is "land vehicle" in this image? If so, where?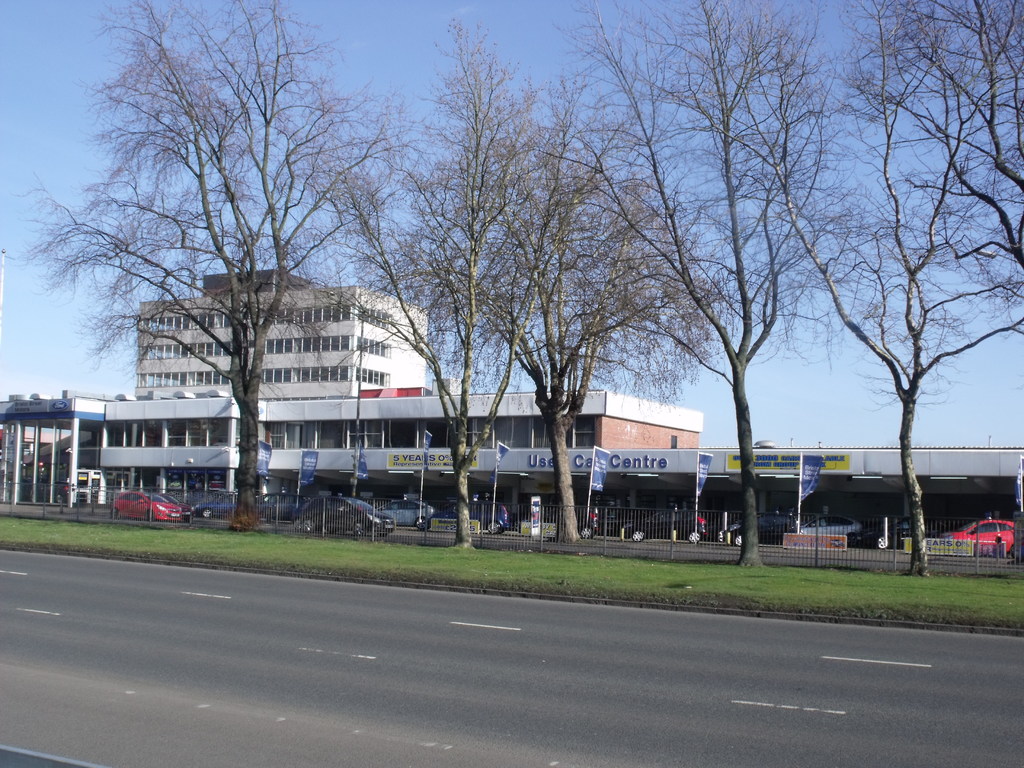
Yes, at BBox(296, 495, 399, 537).
